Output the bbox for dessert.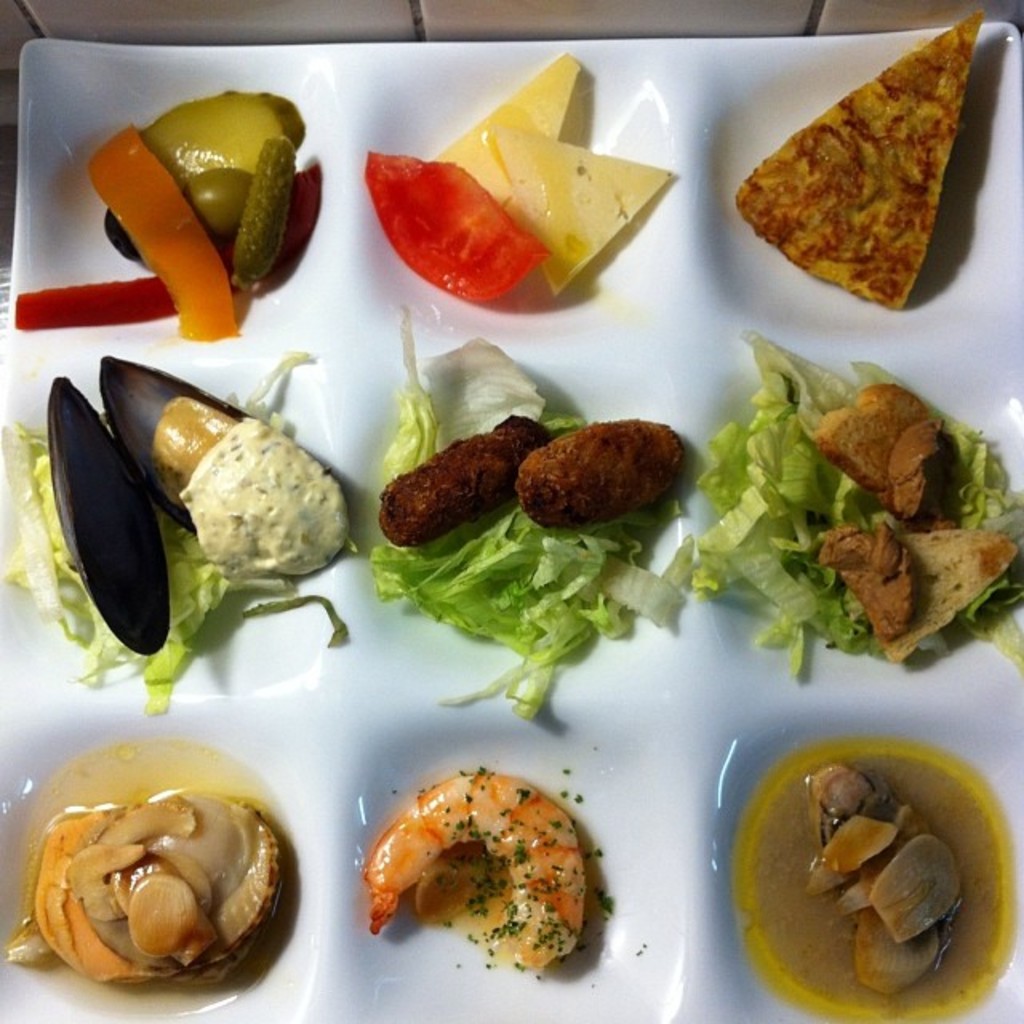
{"x1": 8, "y1": 742, "x2": 296, "y2": 1014}.
